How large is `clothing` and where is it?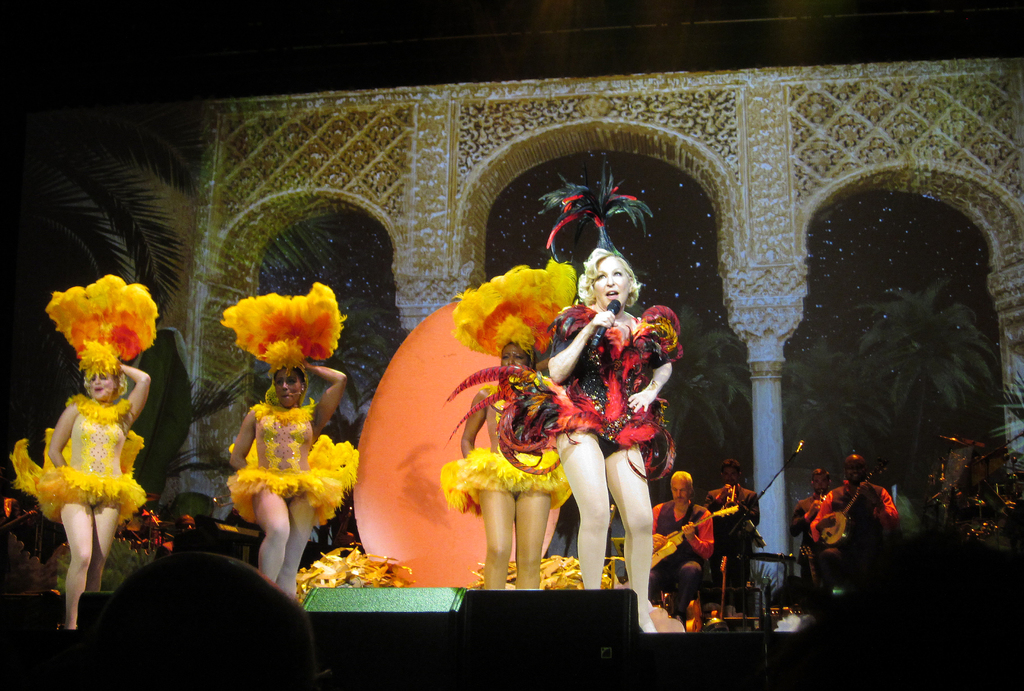
Bounding box: <region>214, 370, 335, 554</region>.
